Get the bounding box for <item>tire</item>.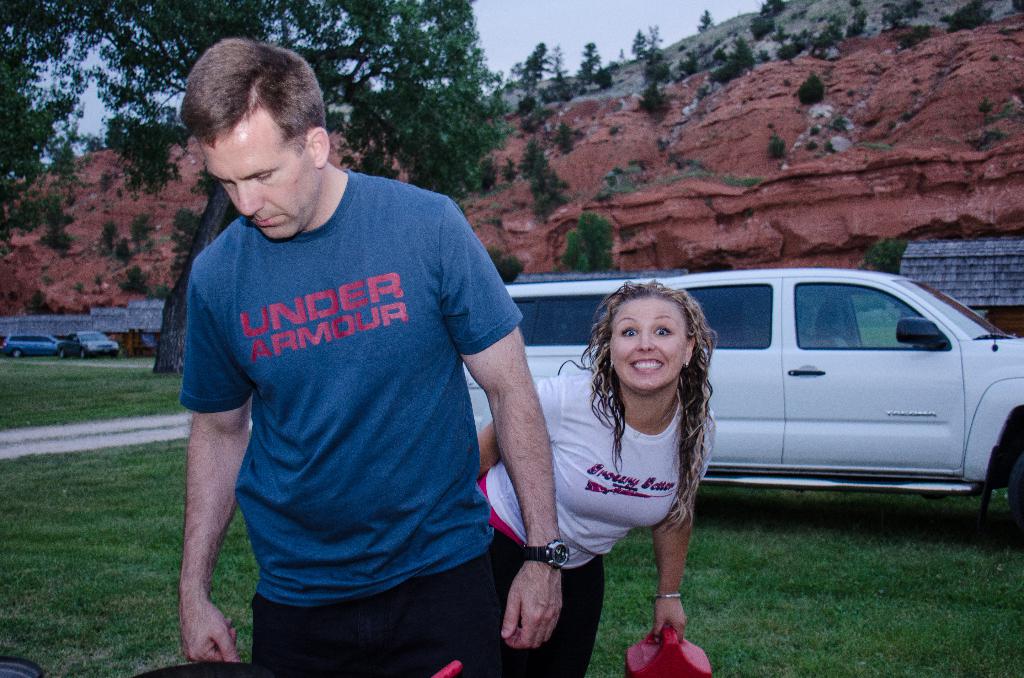
{"left": 54, "top": 350, "right": 64, "bottom": 359}.
